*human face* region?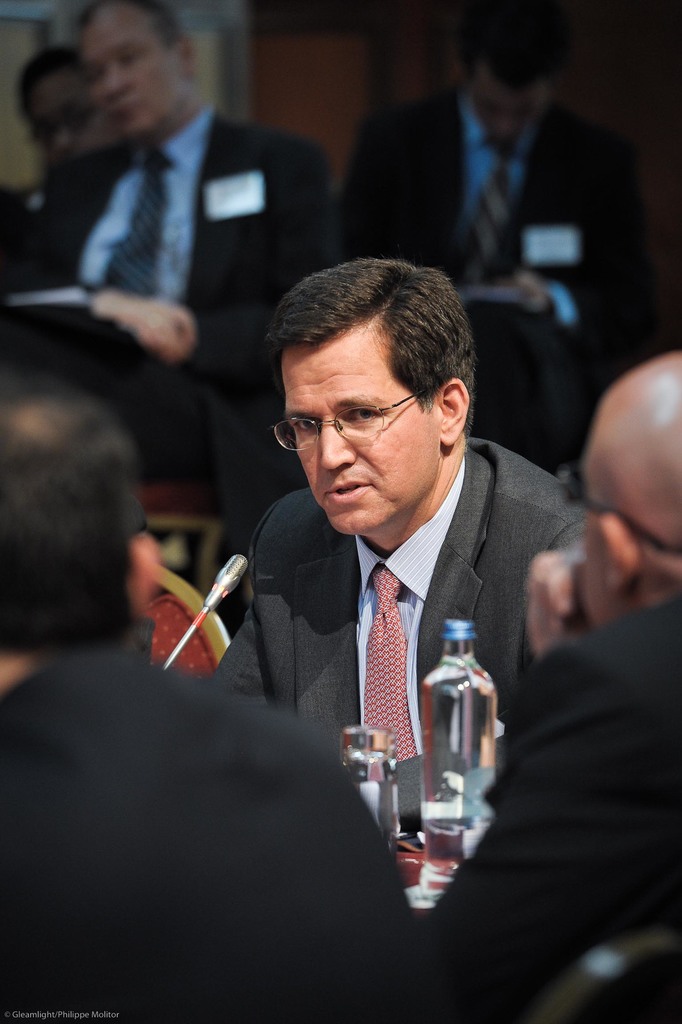
[x1=22, y1=69, x2=115, y2=160]
